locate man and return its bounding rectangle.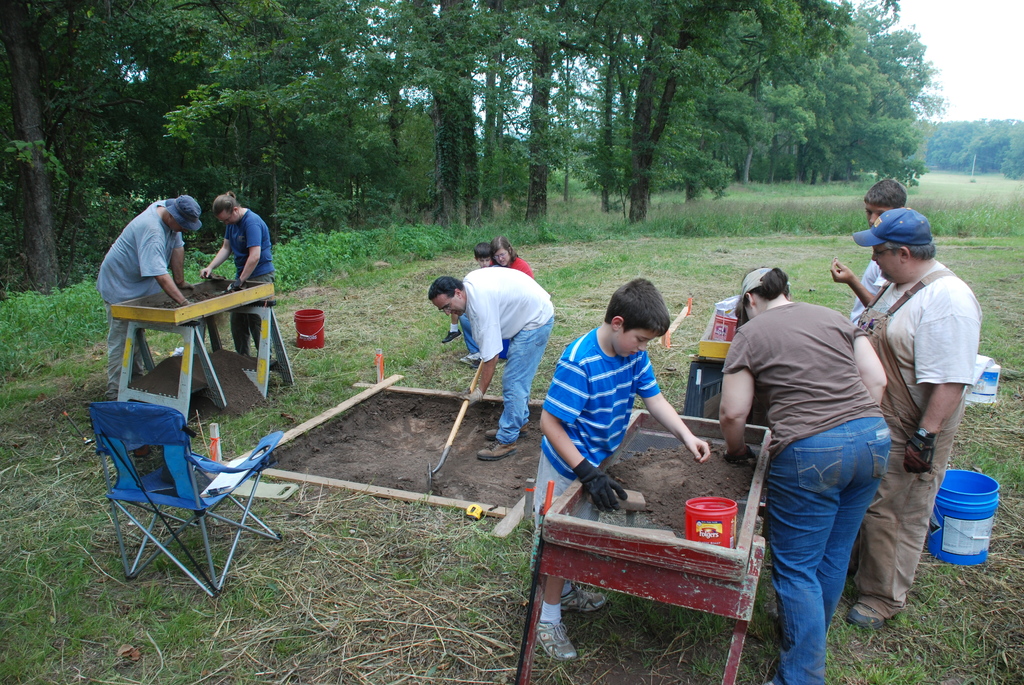
region(428, 262, 562, 461).
